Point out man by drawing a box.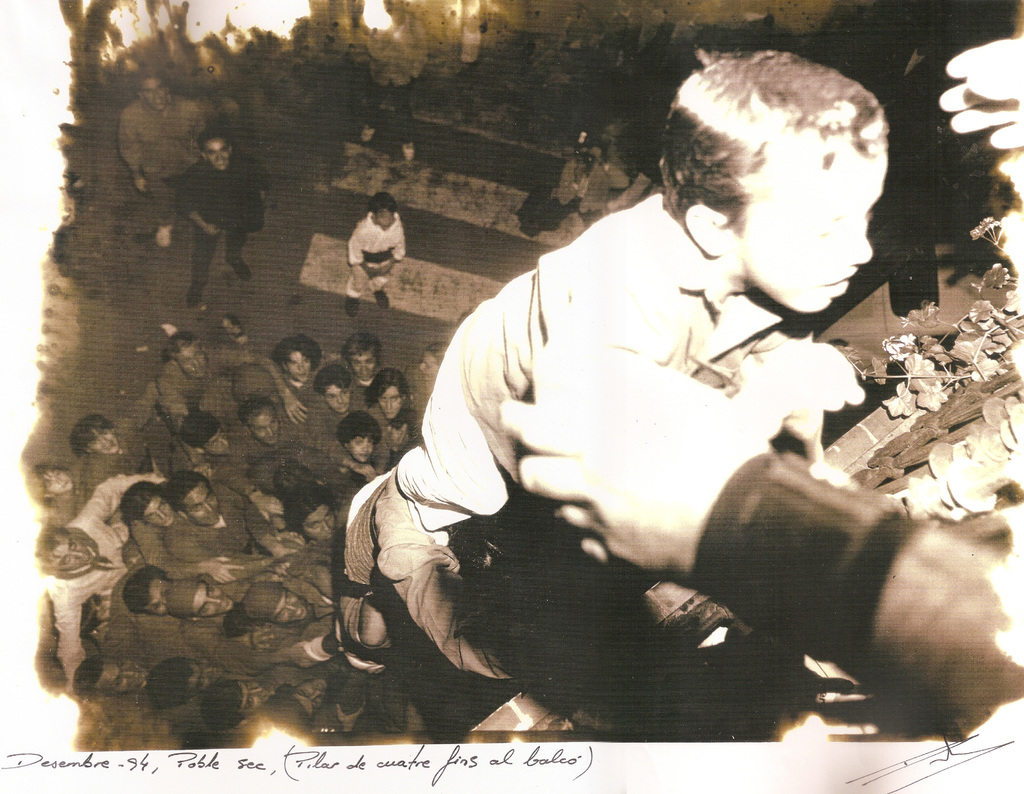
detection(145, 469, 172, 521).
